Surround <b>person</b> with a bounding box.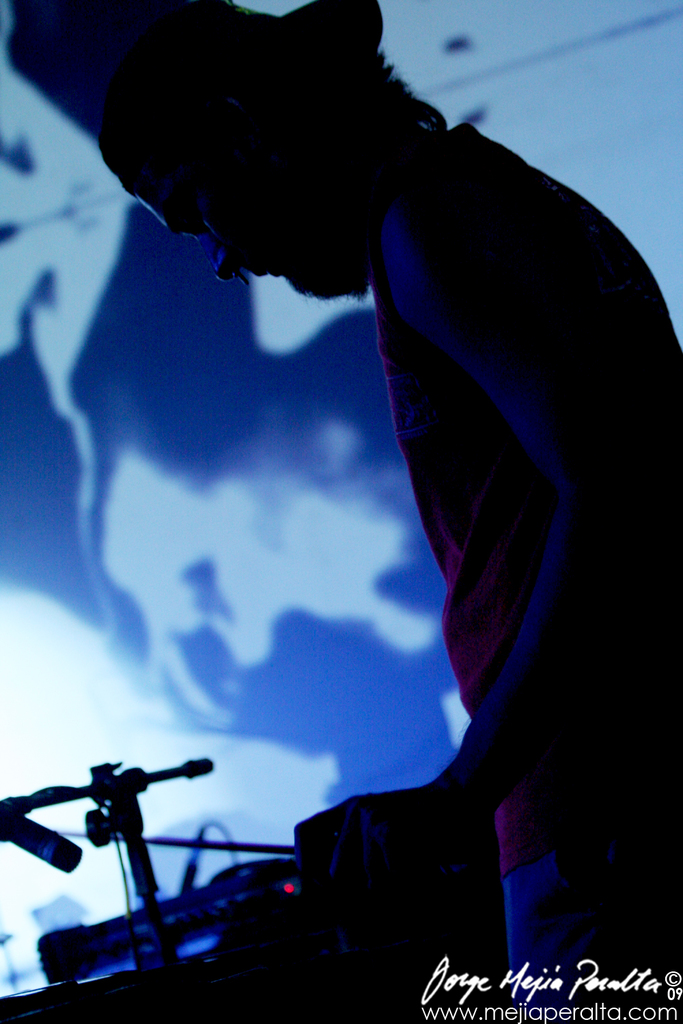
BBox(96, 0, 682, 1023).
